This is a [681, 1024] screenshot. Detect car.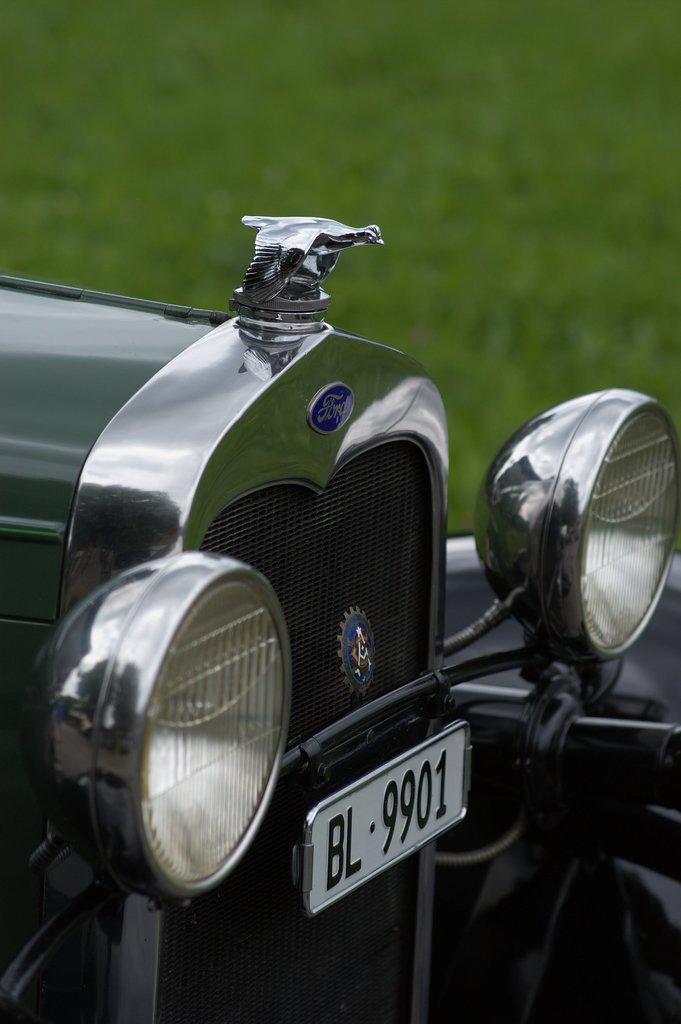
l=6, t=212, r=632, b=977.
